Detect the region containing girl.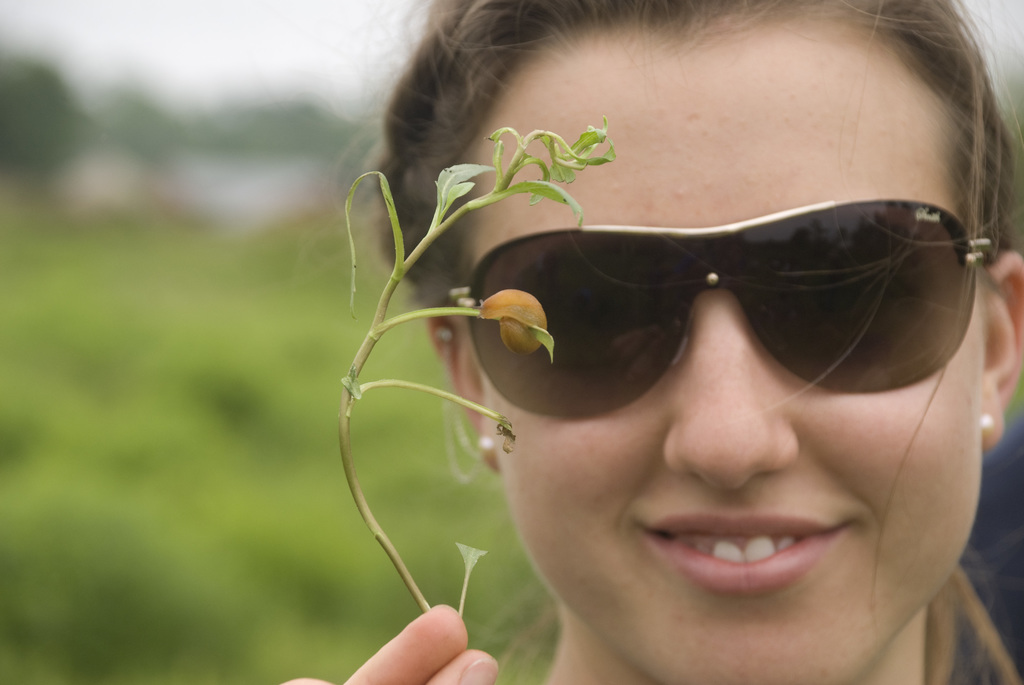
(276, 0, 1023, 684).
